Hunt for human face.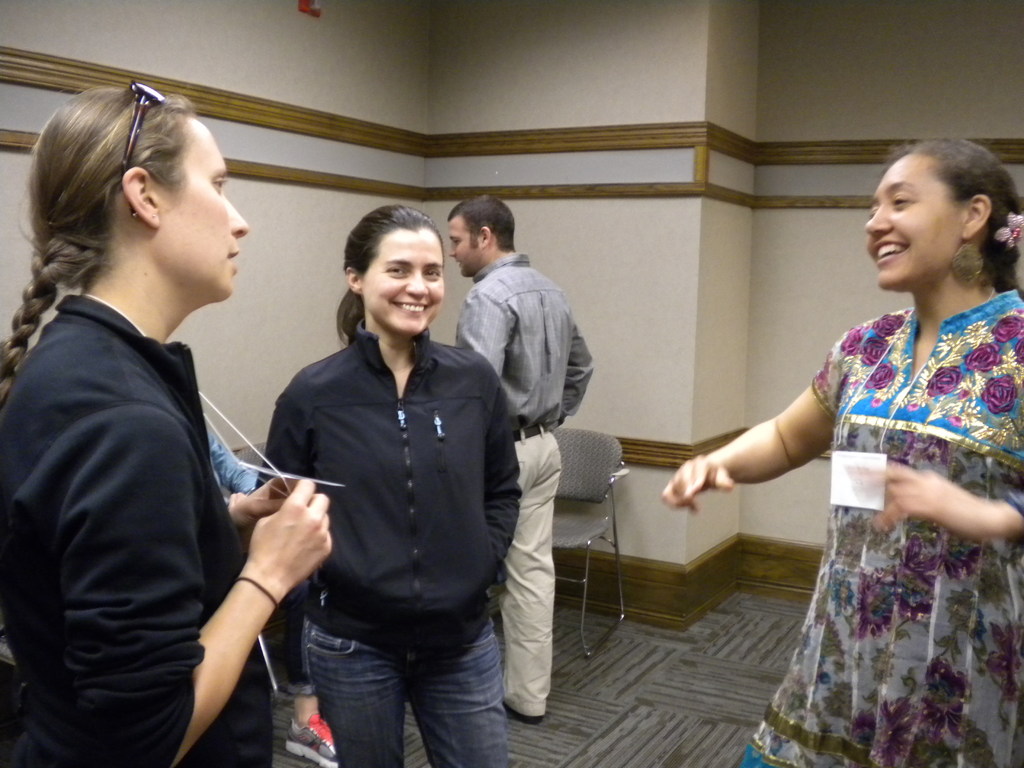
Hunted down at 360/228/437/336.
